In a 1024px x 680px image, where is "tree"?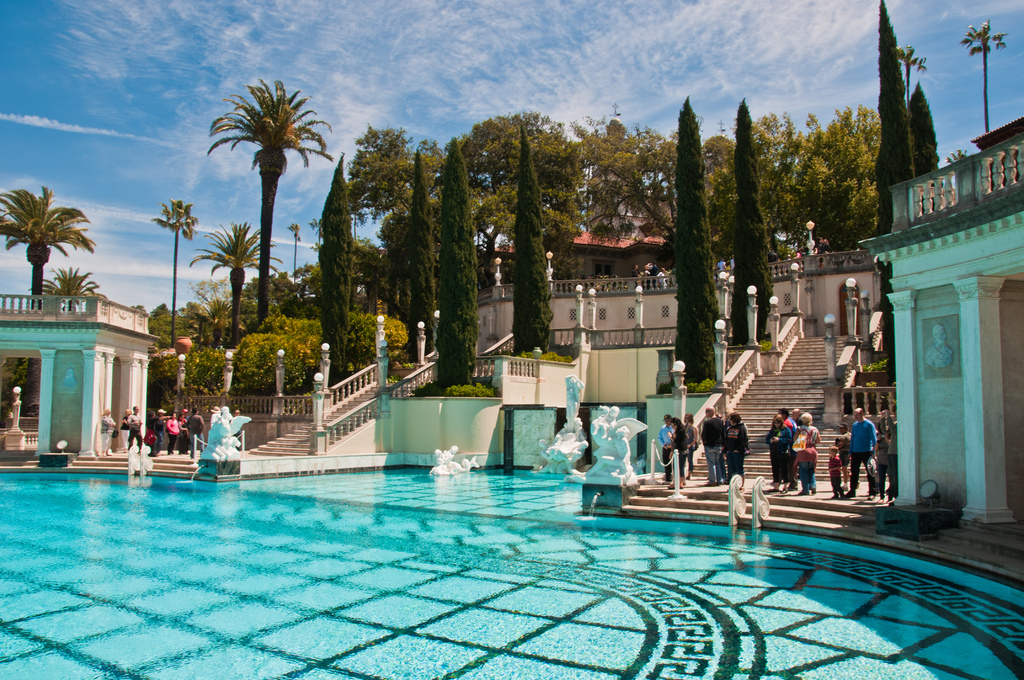
l=963, t=19, r=1010, b=129.
